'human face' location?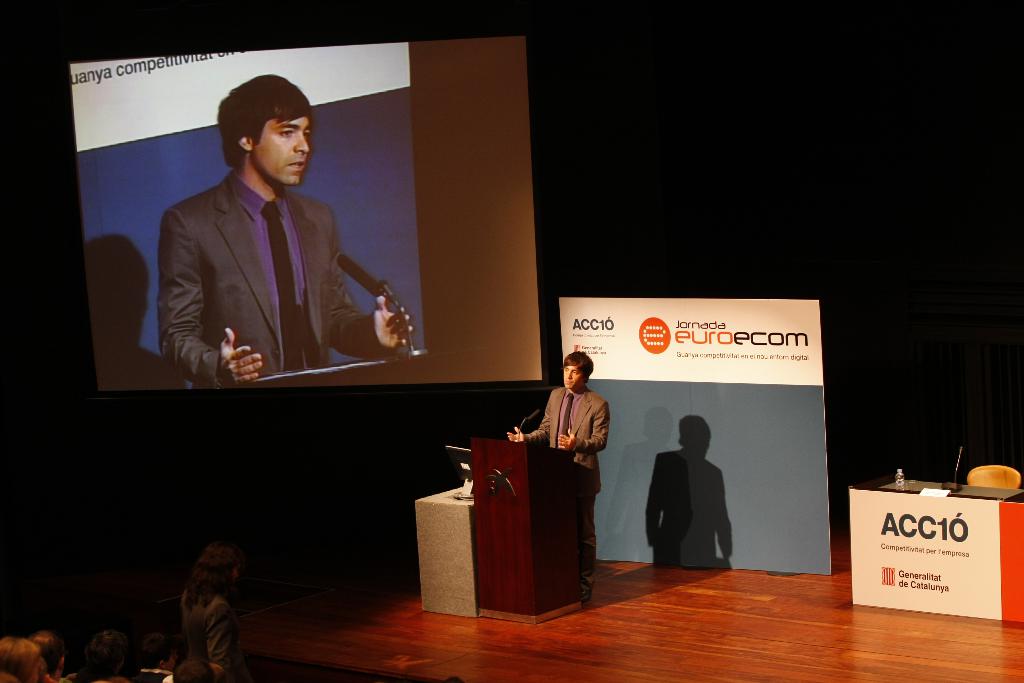
bbox=[563, 366, 580, 386]
